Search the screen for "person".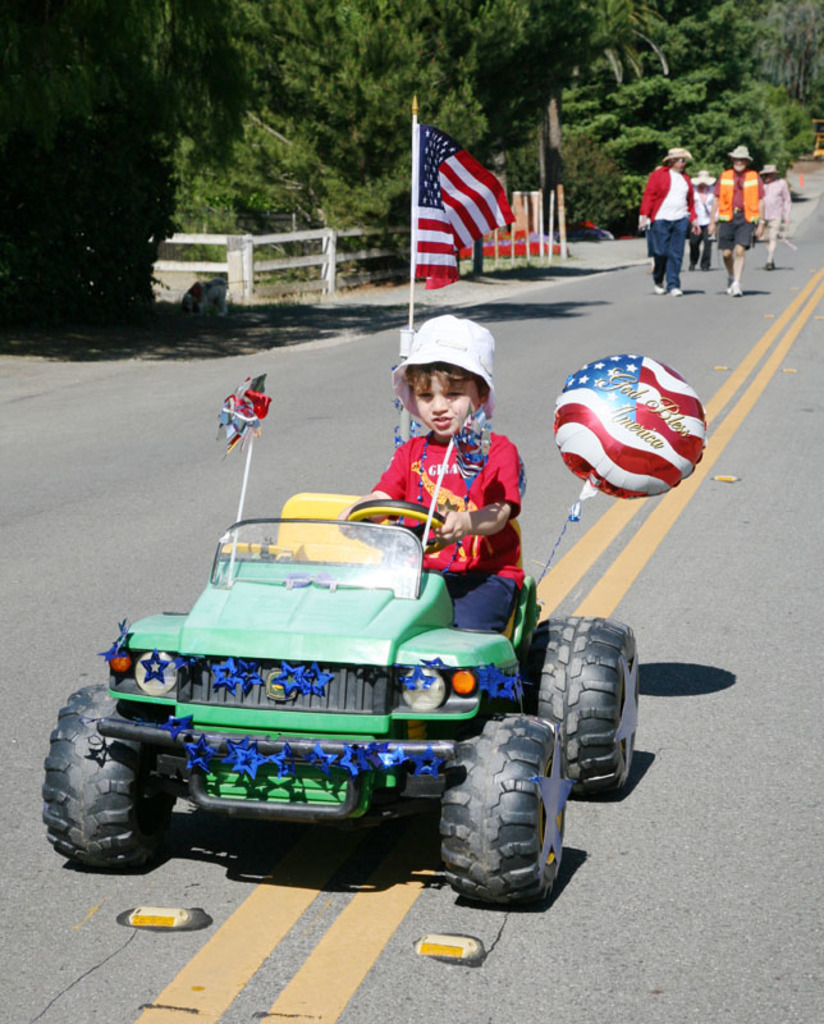
Found at region(761, 157, 797, 270).
